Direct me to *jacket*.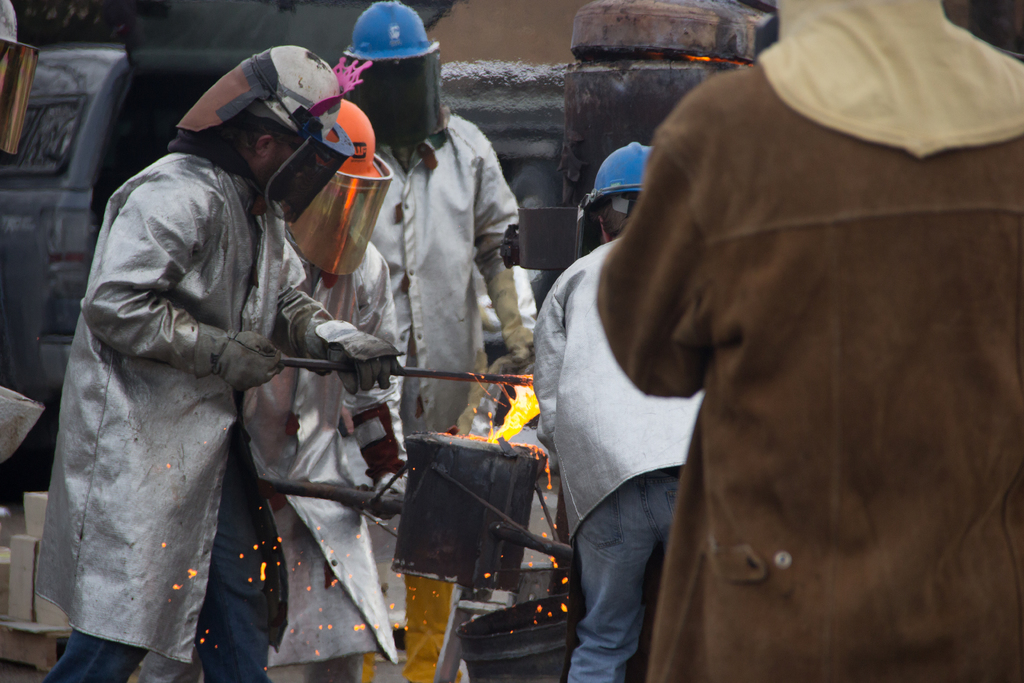
Direction: <box>40,85,337,627</box>.
